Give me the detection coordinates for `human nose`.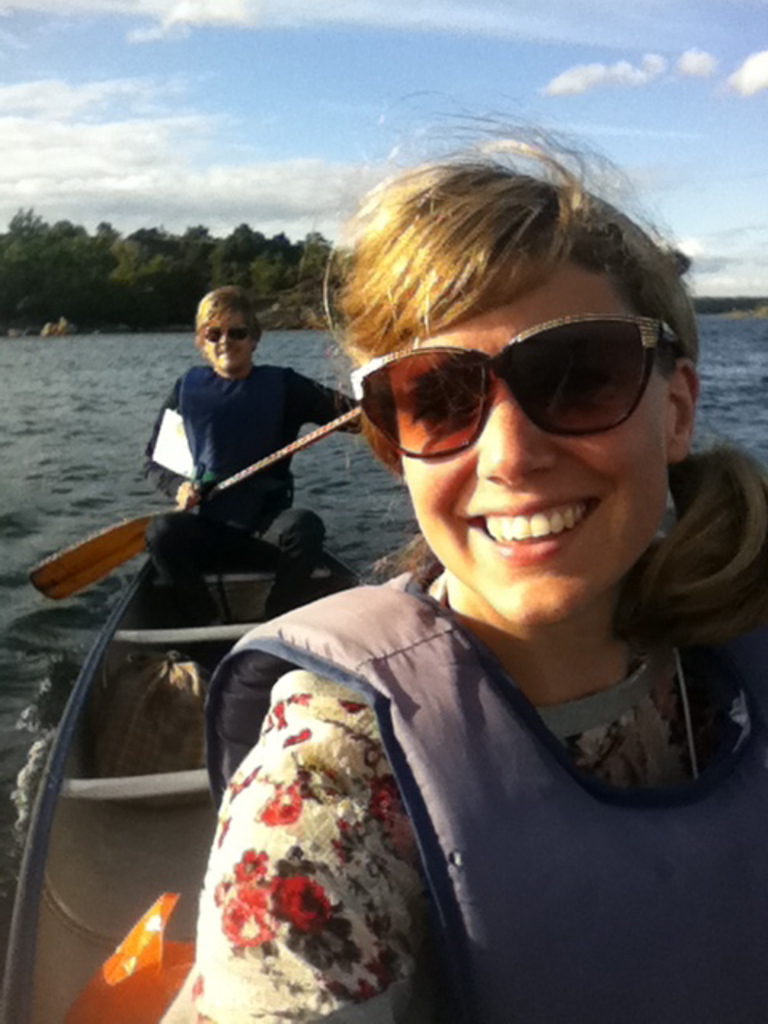
bbox(474, 387, 568, 490).
